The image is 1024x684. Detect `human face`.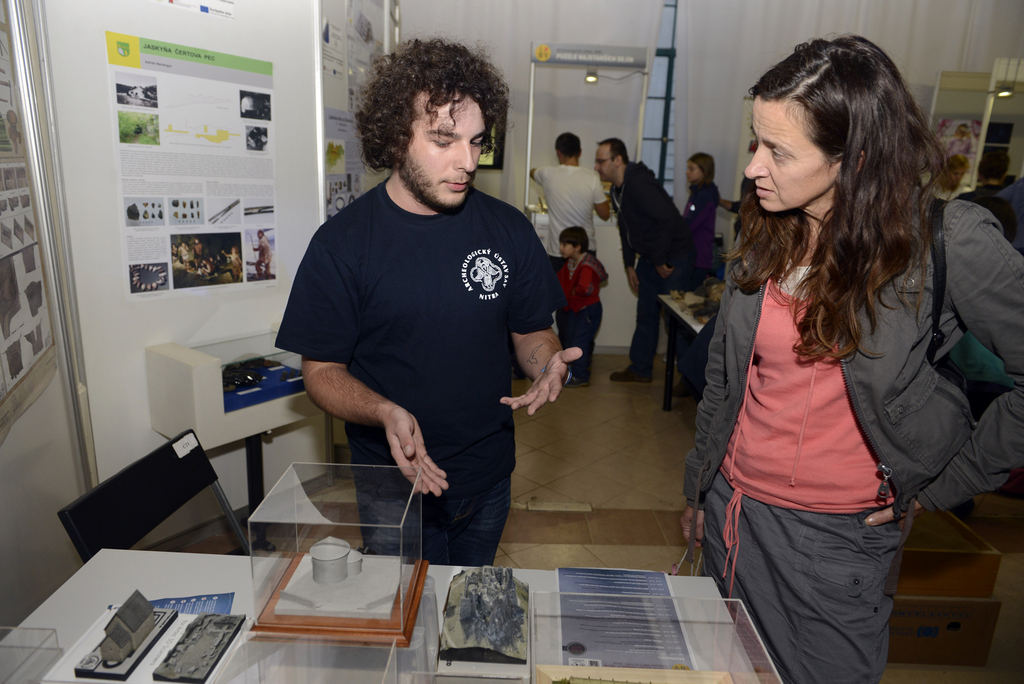
Detection: <box>745,104,840,210</box>.
